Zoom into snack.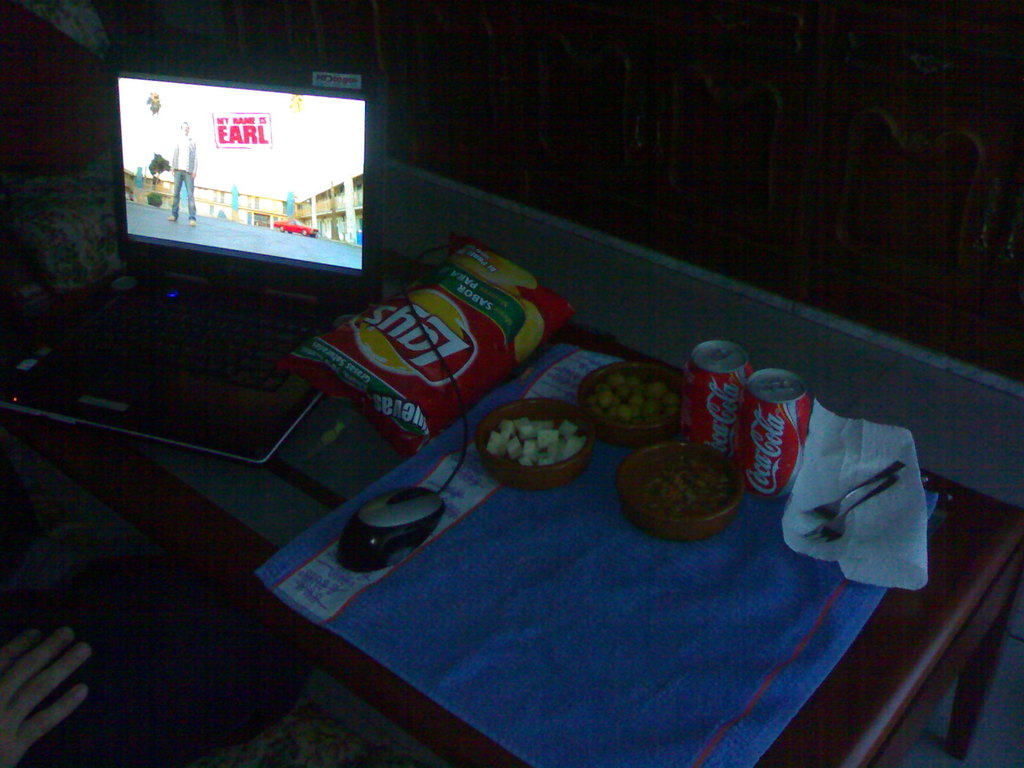
Zoom target: bbox=(584, 371, 680, 418).
